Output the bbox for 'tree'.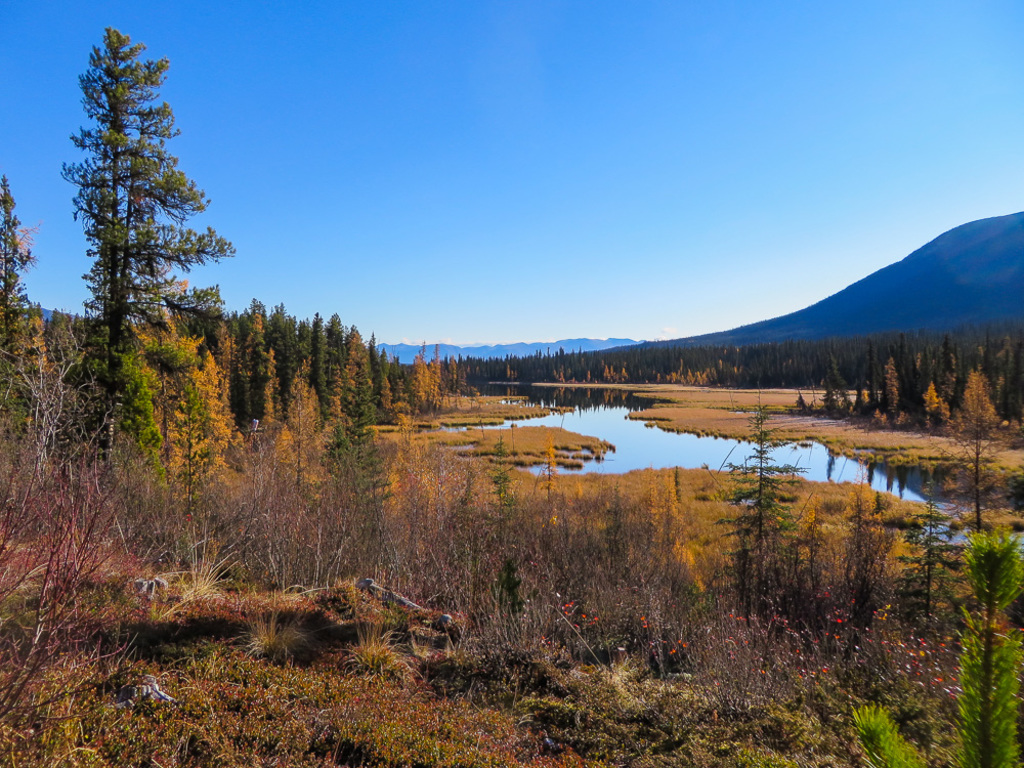
[884, 353, 905, 427].
